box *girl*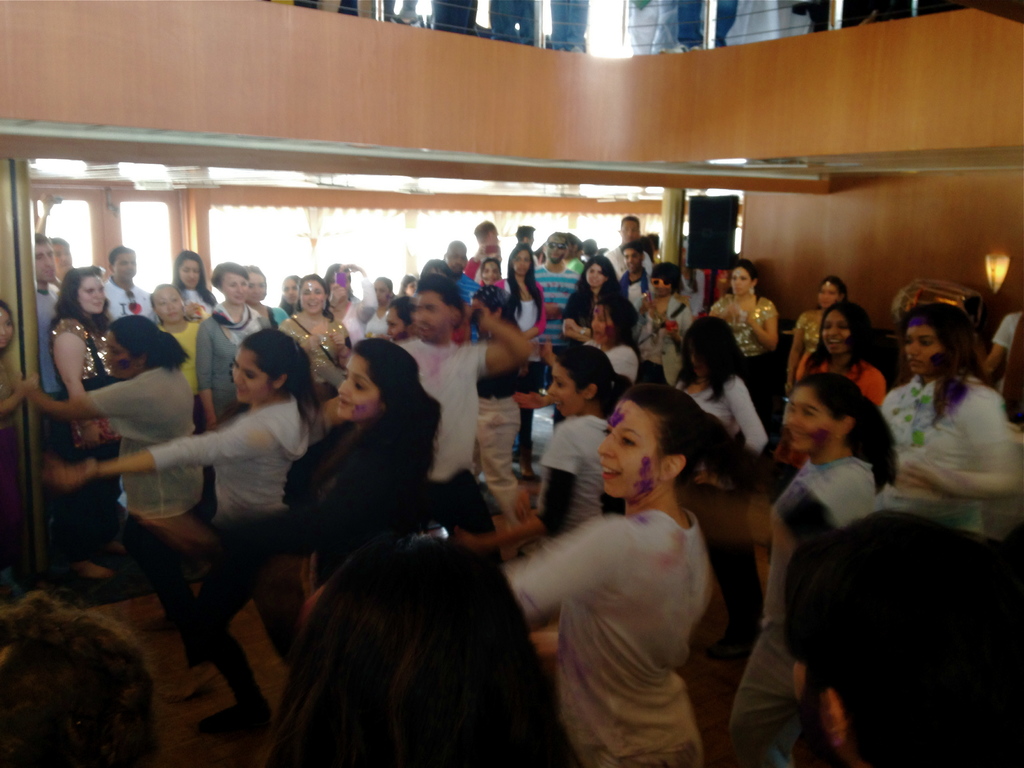
box=[869, 292, 1020, 529]
